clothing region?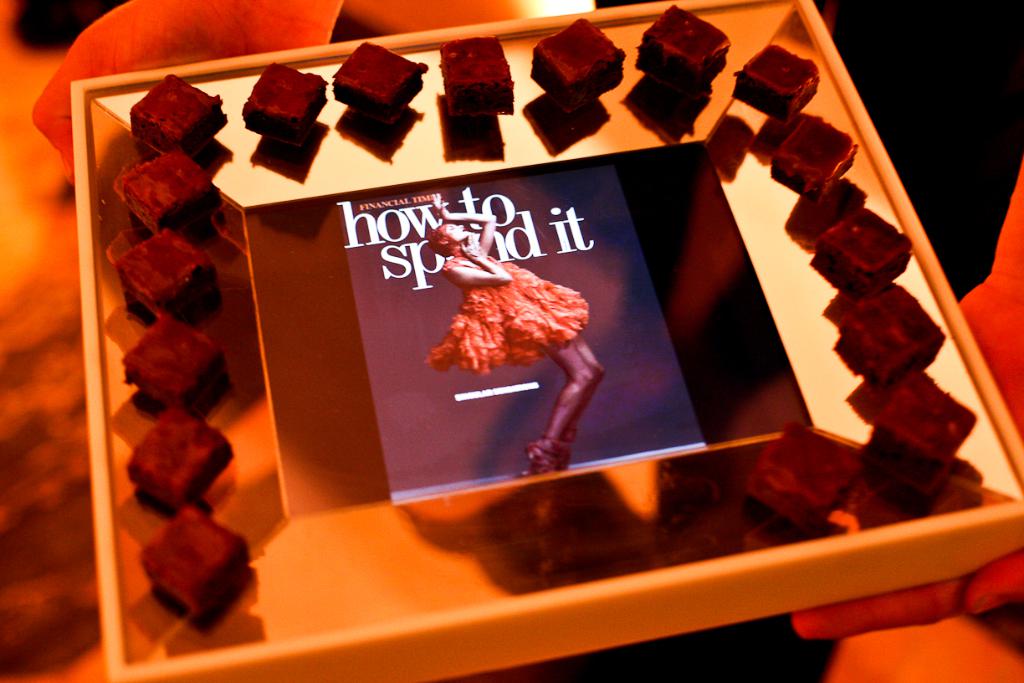
x1=428 y1=248 x2=602 y2=383
